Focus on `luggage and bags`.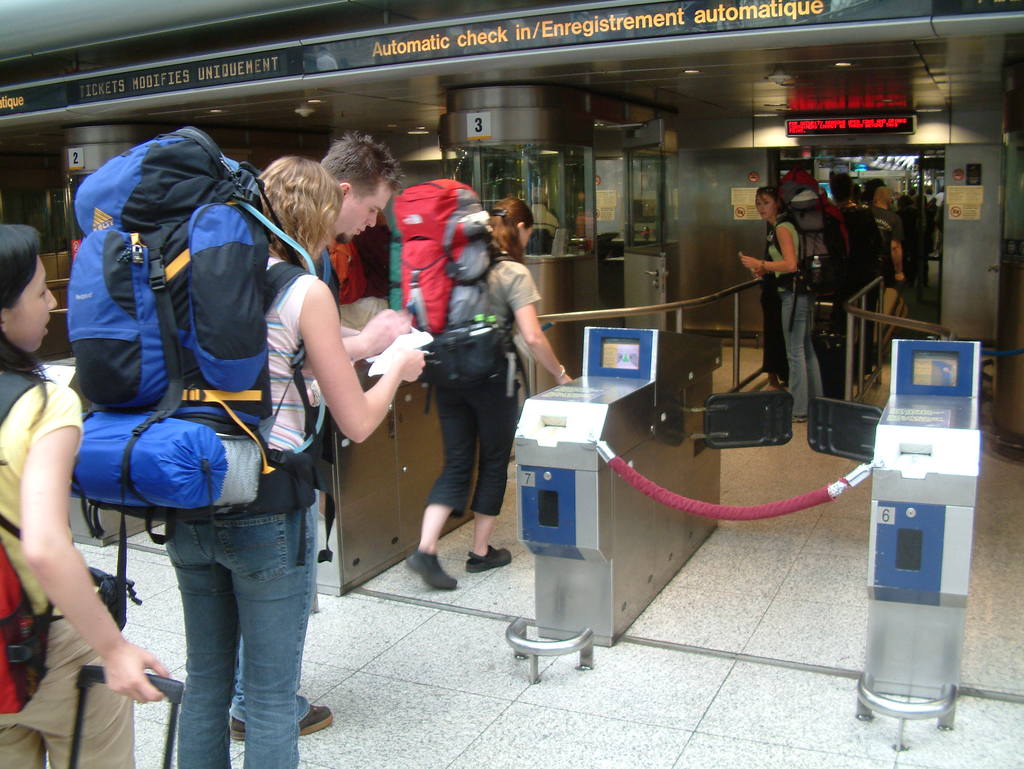
Focused at crop(775, 166, 853, 331).
